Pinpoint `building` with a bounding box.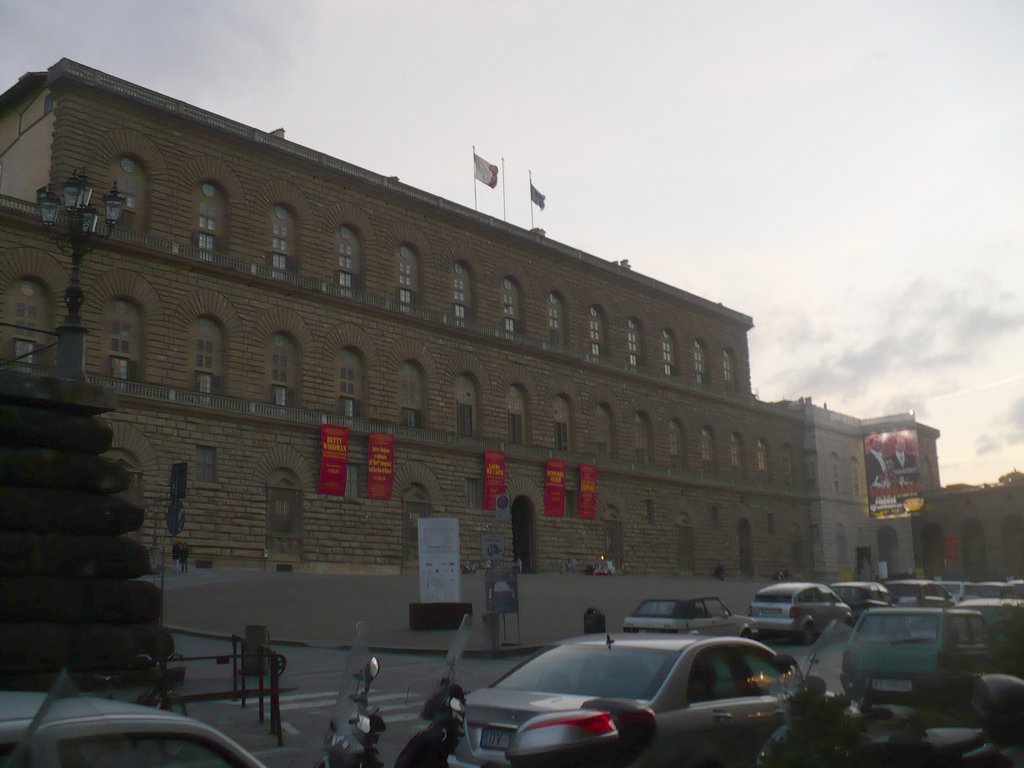
[0, 58, 822, 580].
